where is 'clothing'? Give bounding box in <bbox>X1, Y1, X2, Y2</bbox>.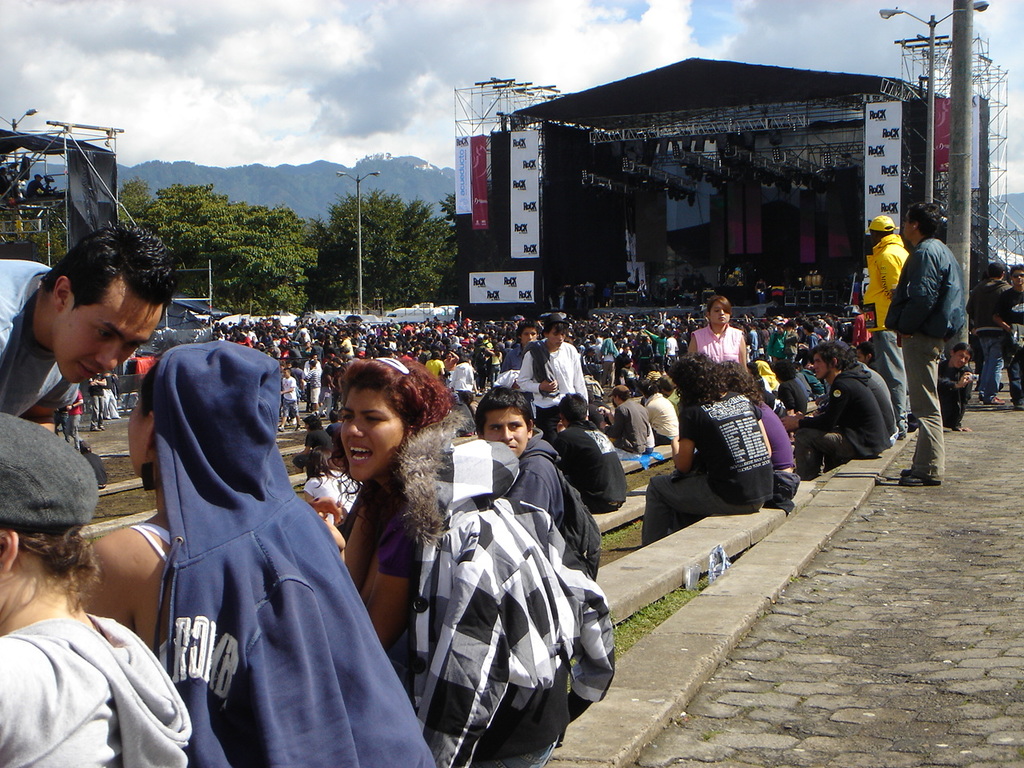
<bbox>642, 390, 684, 442</bbox>.
